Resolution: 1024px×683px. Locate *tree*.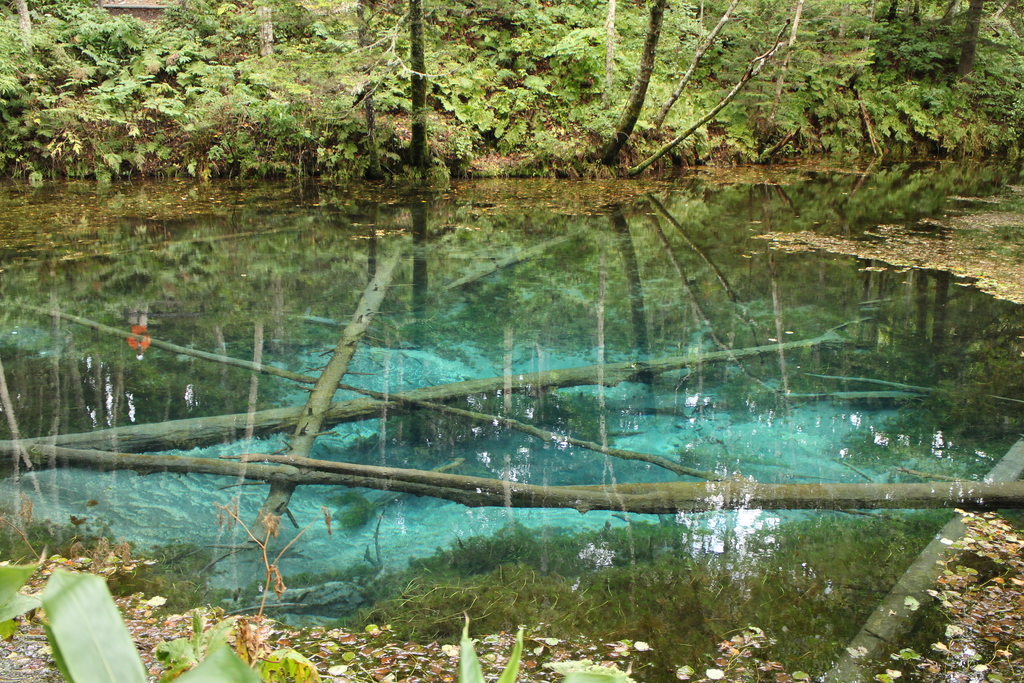
{"left": 0, "top": 0, "right": 79, "bottom": 164}.
